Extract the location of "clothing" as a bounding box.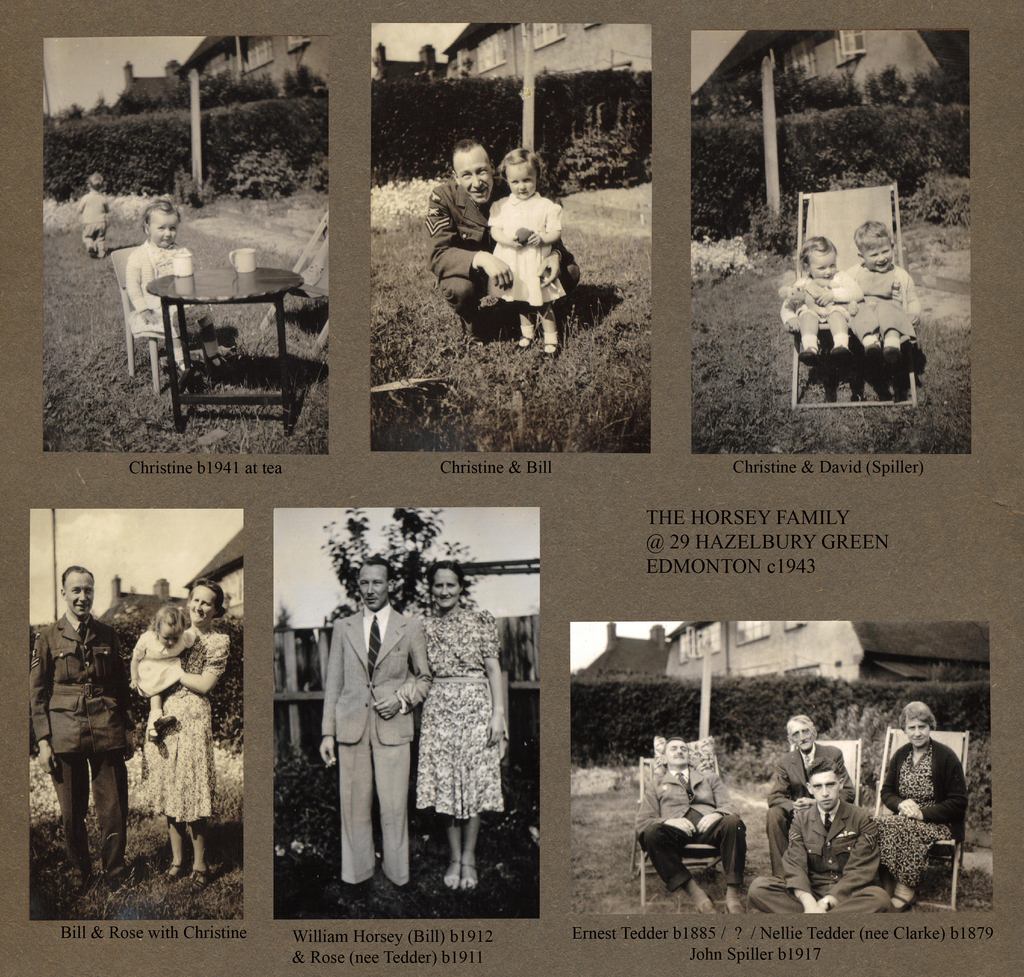
134/640/186/700.
